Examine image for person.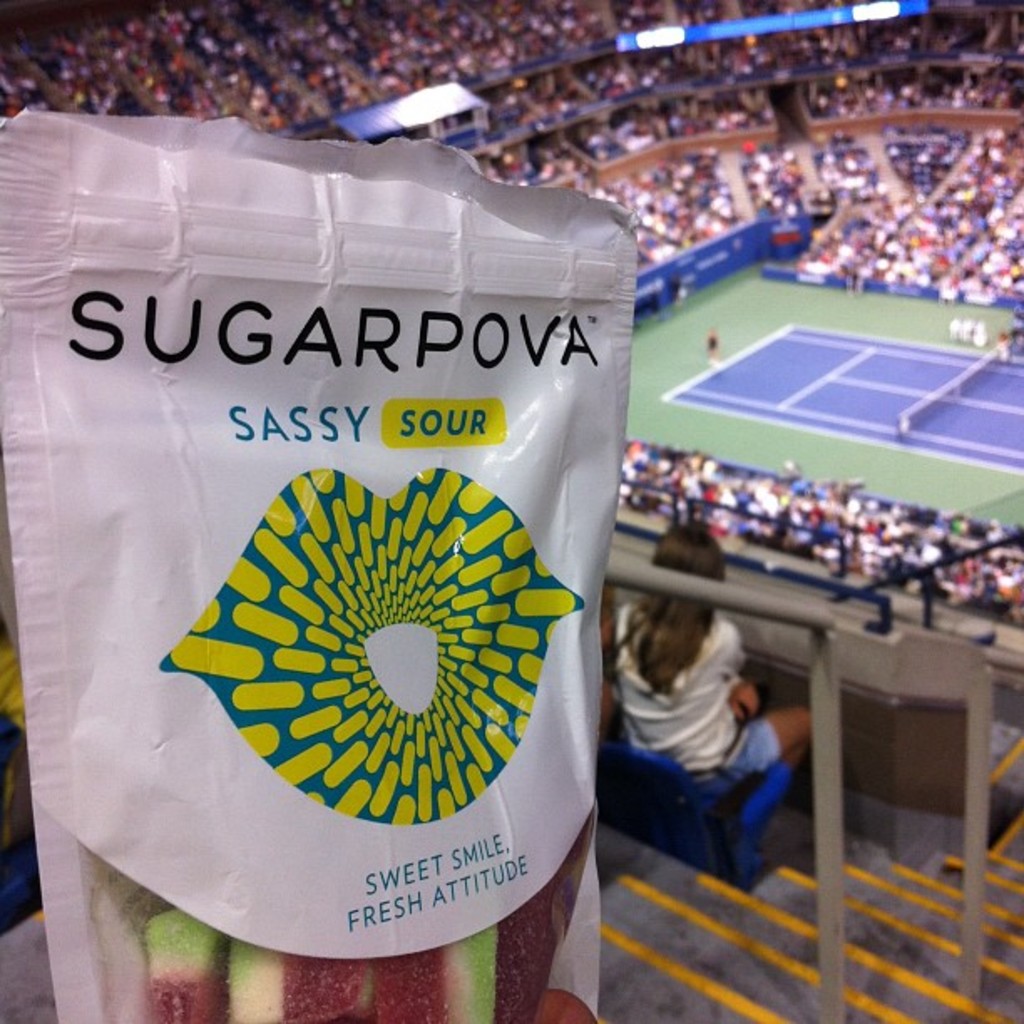
Examination result: (left=0, top=736, right=45, bottom=935).
